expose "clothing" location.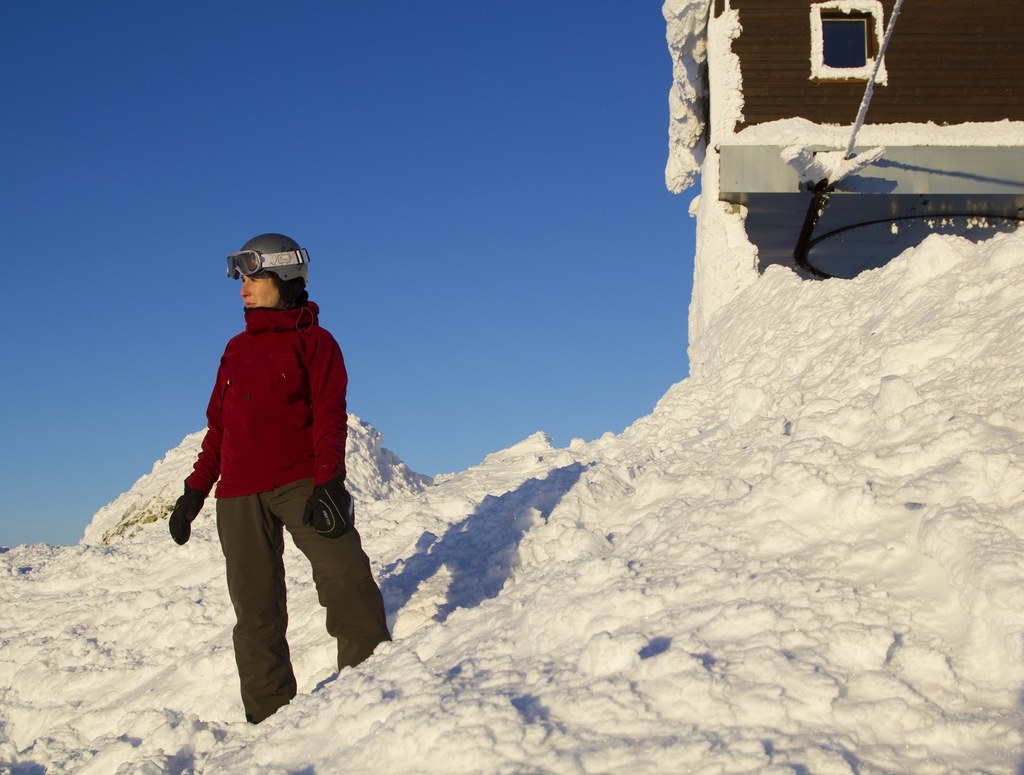
Exposed at detection(179, 220, 390, 685).
